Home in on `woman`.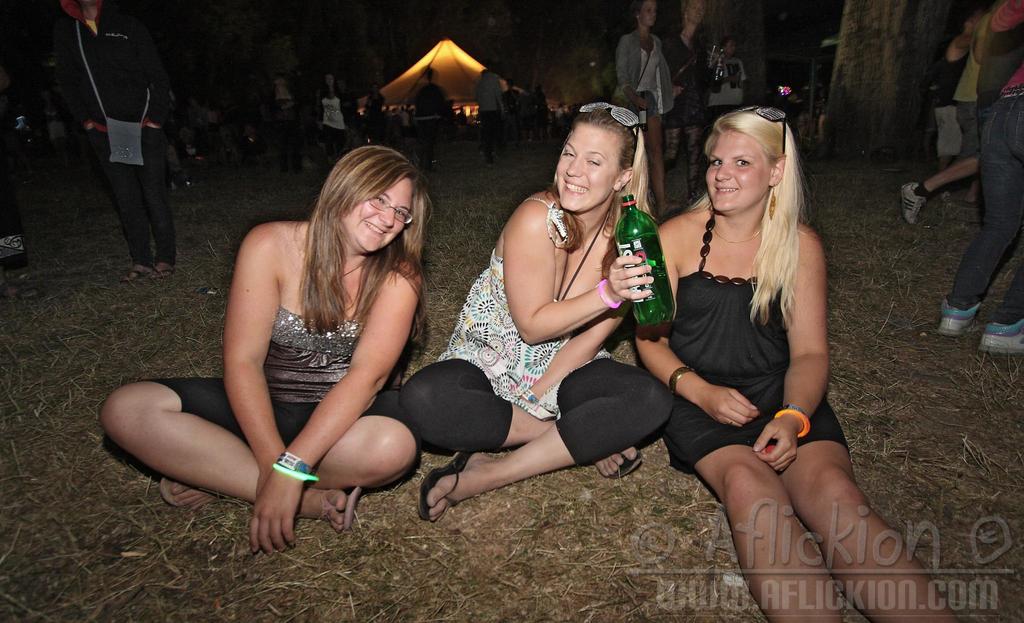
Homed in at {"x1": 435, "y1": 96, "x2": 655, "y2": 552}.
